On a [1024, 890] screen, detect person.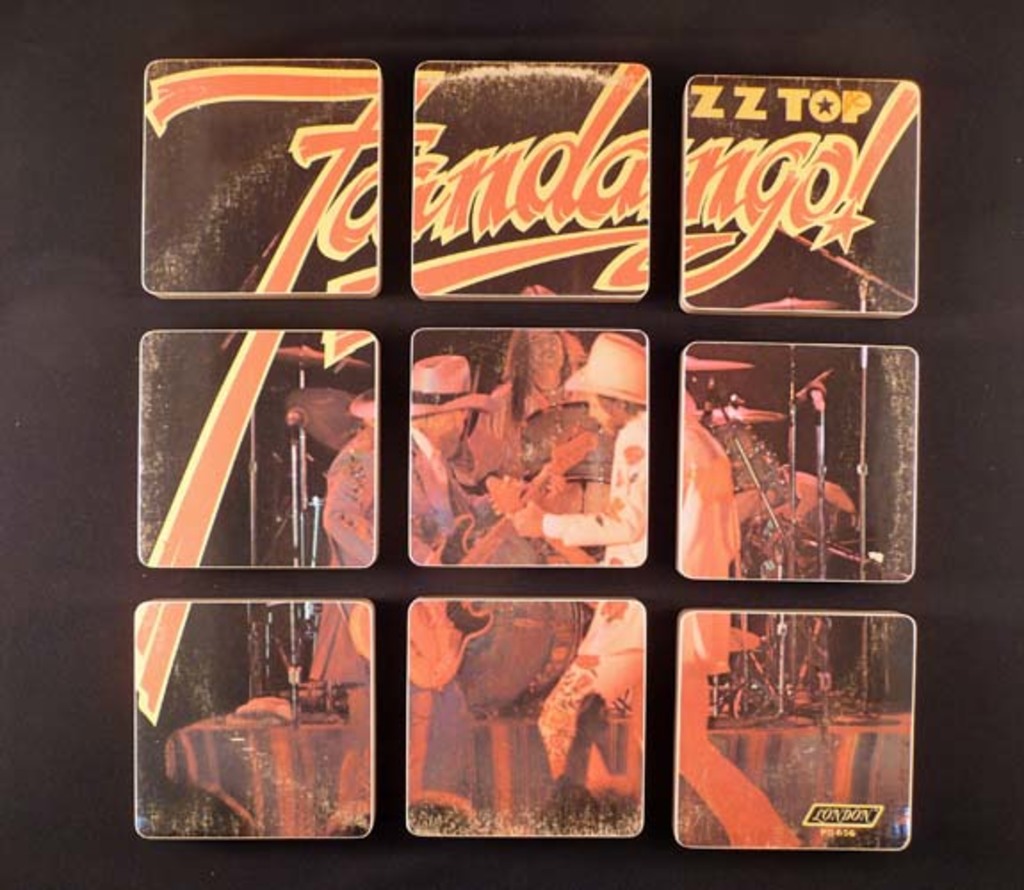
<region>461, 285, 614, 819</region>.
